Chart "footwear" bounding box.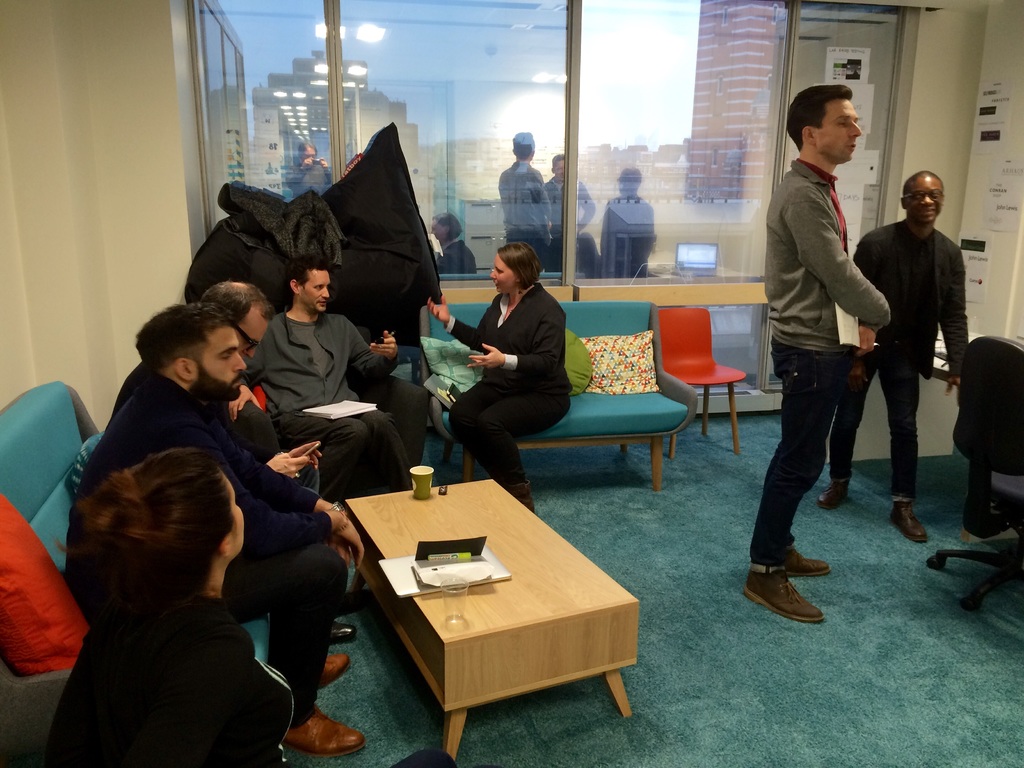
Charted: left=324, top=655, right=349, bottom=691.
